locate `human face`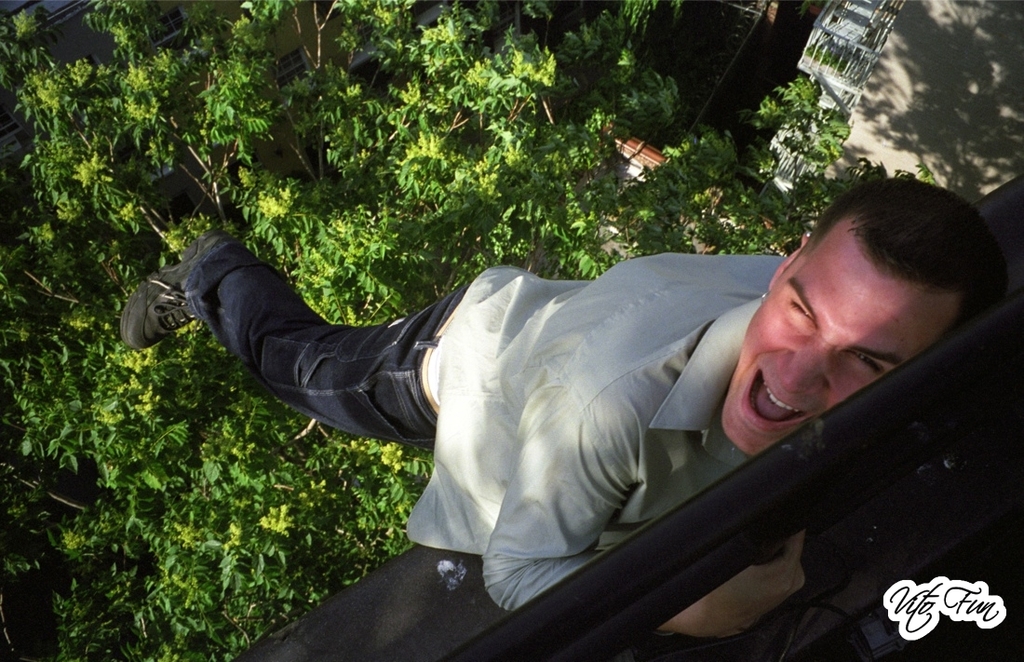
detection(722, 217, 963, 449)
